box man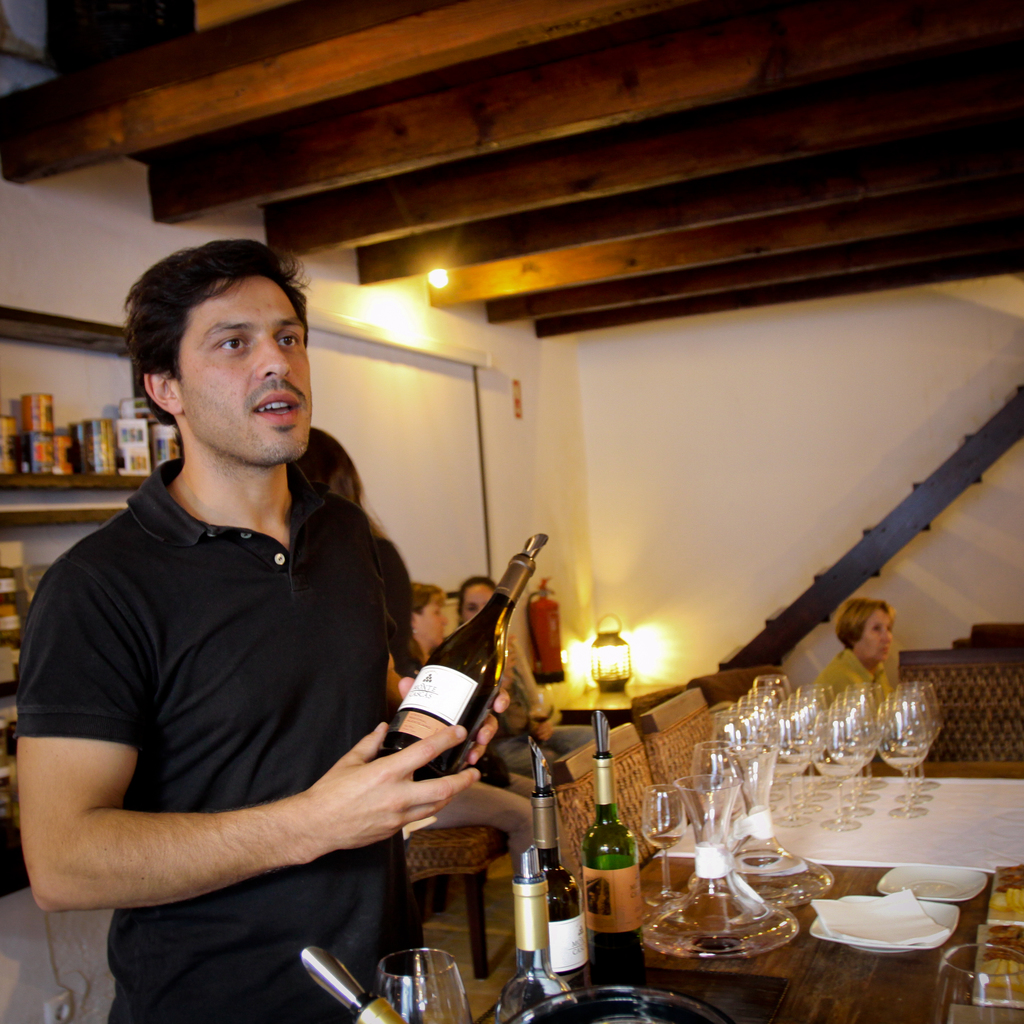
Rect(22, 214, 475, 1011)
